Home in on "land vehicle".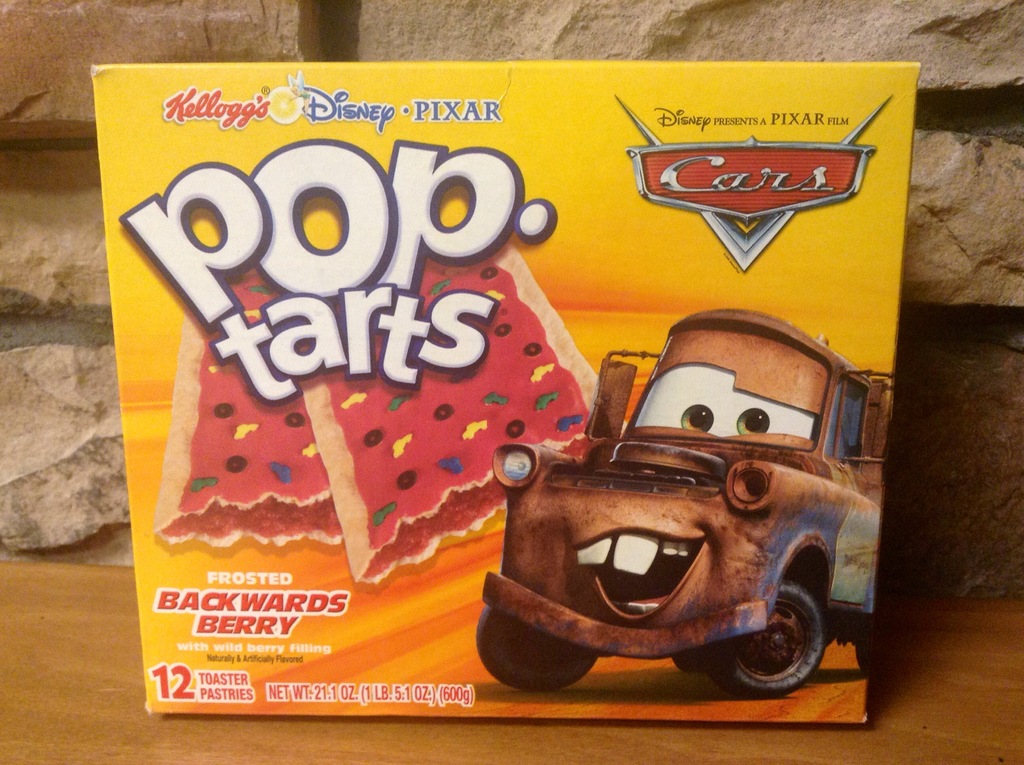
Homed in at bbox=[499, 302, 898, 698].
